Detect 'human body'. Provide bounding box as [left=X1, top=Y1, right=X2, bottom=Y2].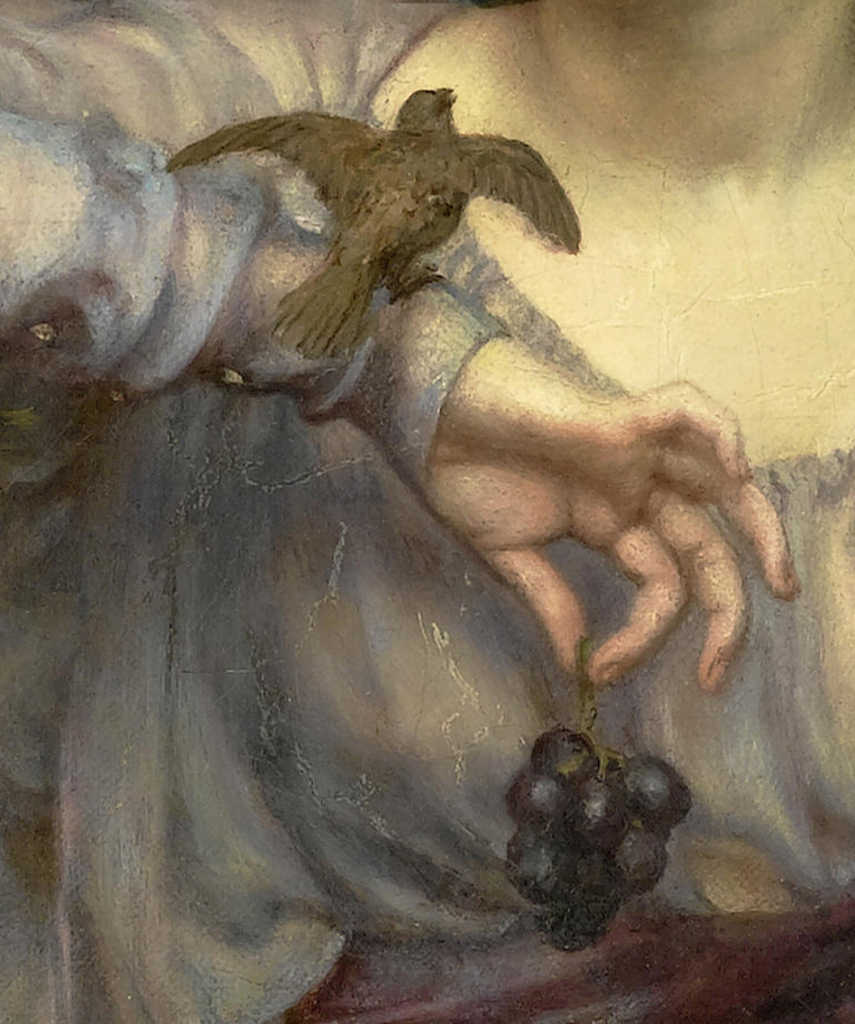
[left=0, top=0, right=854, bottom=1023].
